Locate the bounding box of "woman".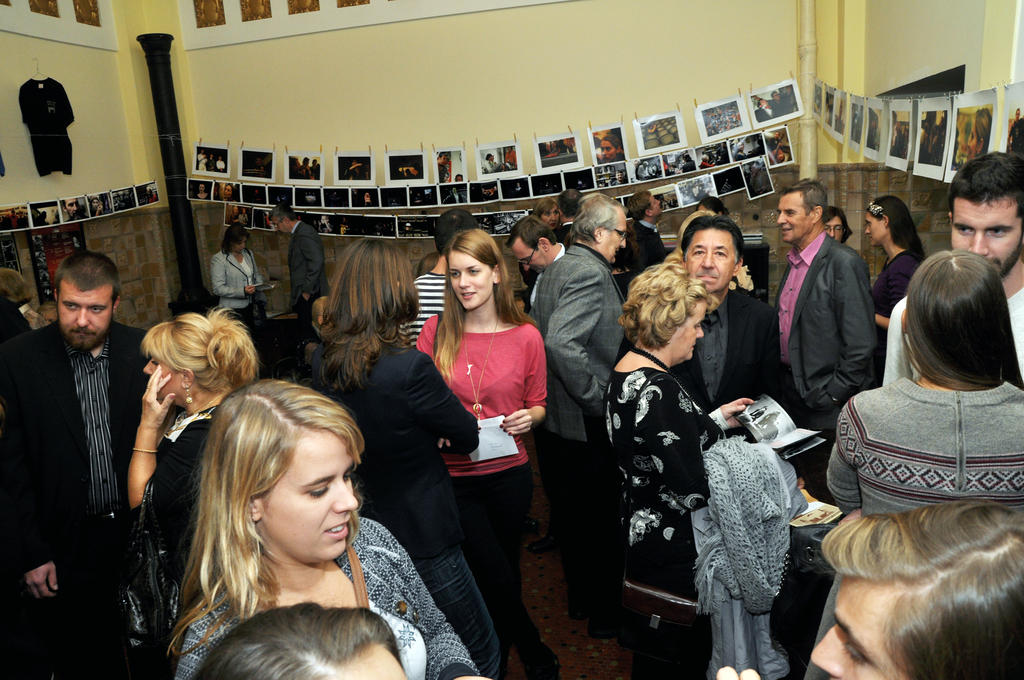
Bounding box: bbox(715, 499, 1023, 679).
